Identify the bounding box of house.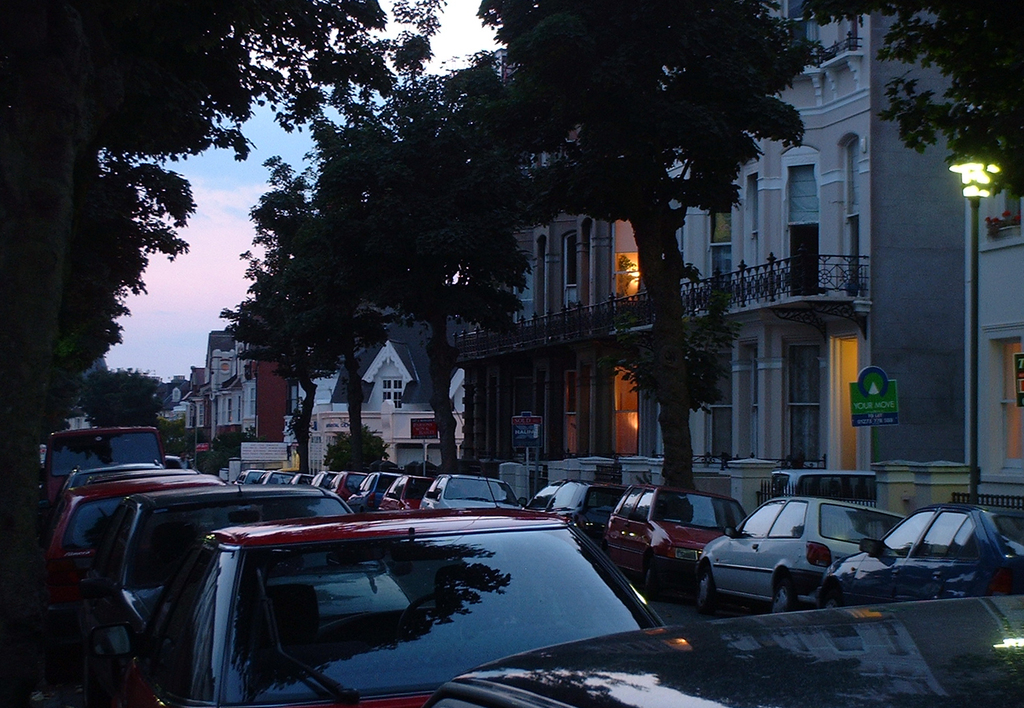
525/0/982/529.
